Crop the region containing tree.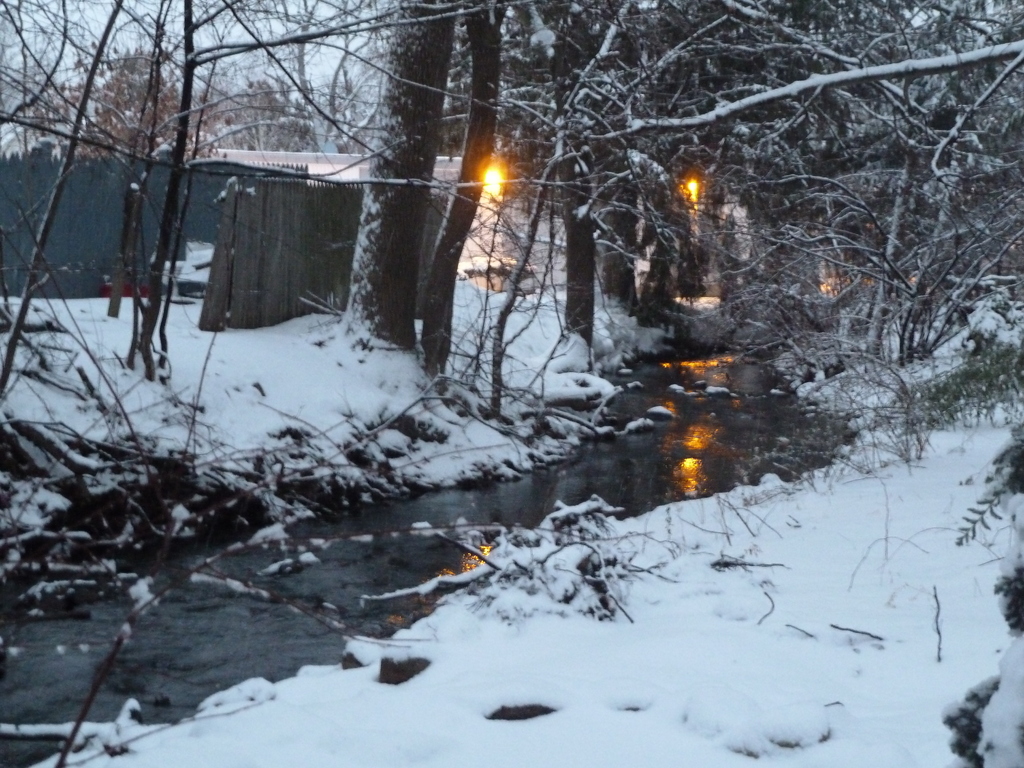
Crop region: 335,0,460,355.
